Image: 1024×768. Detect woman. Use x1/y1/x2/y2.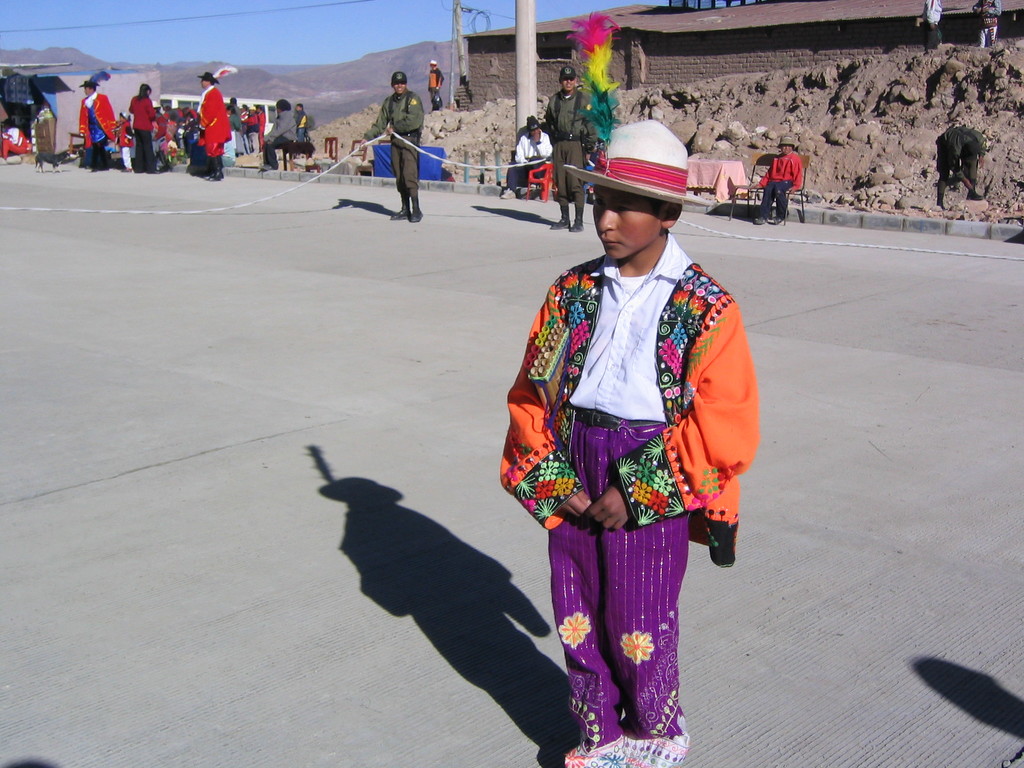
227/104/243/155.
